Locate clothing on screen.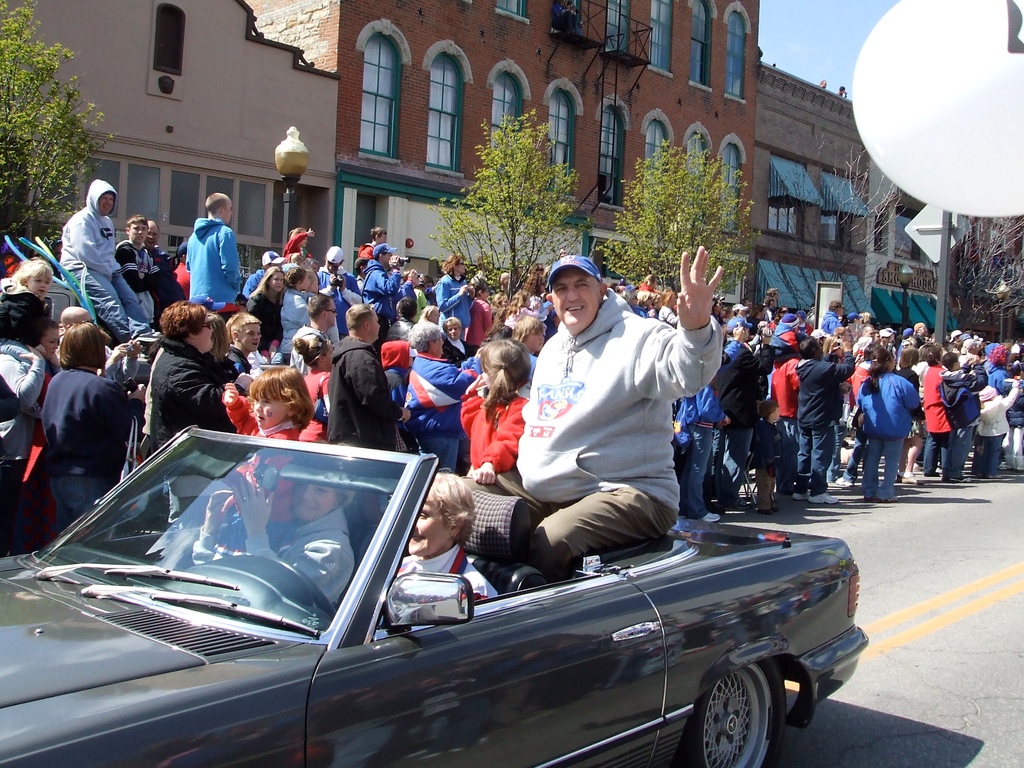
On screen at region(201, 508, 357, 614).
